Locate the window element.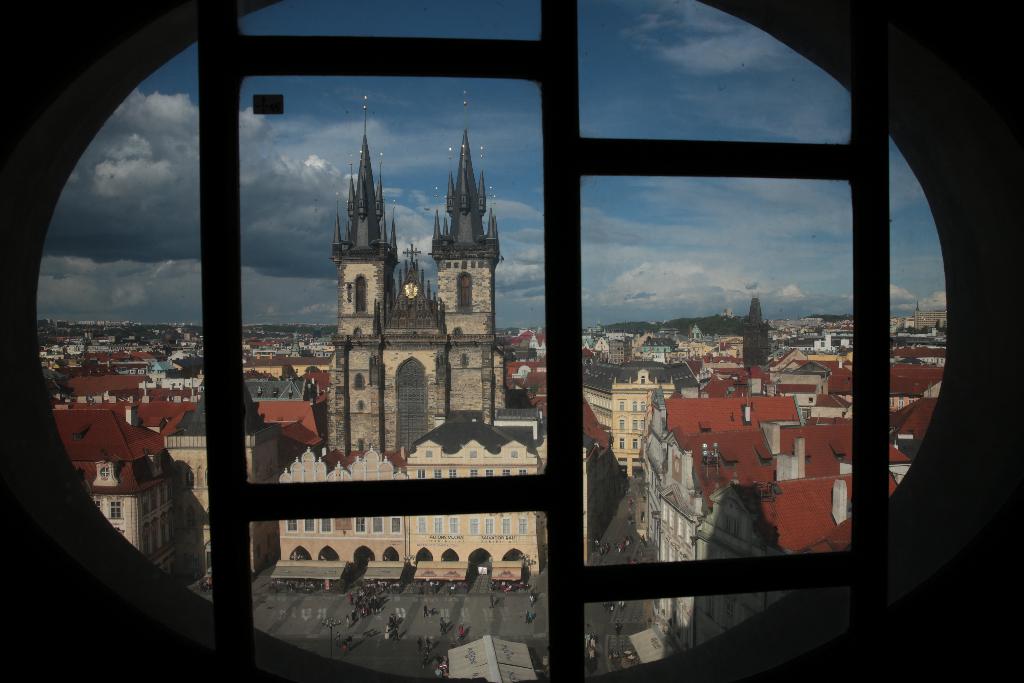
Element bbox: Rect(620, 436, 627, 451).
